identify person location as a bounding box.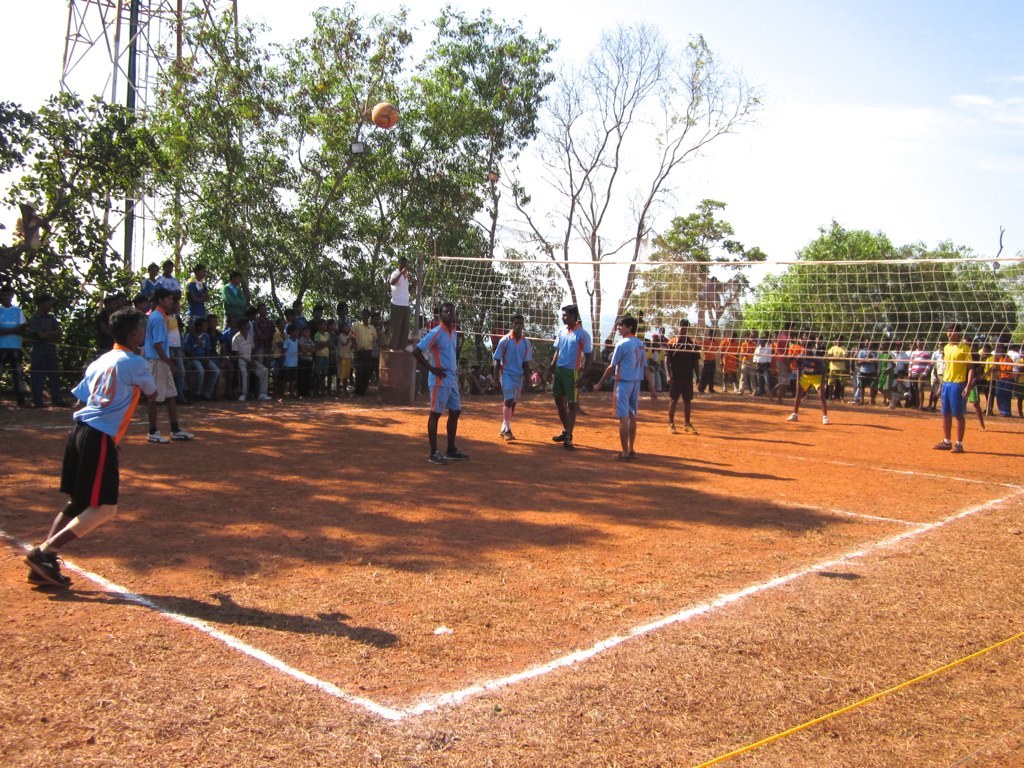
bbox=[185, 263, 209, 342].
